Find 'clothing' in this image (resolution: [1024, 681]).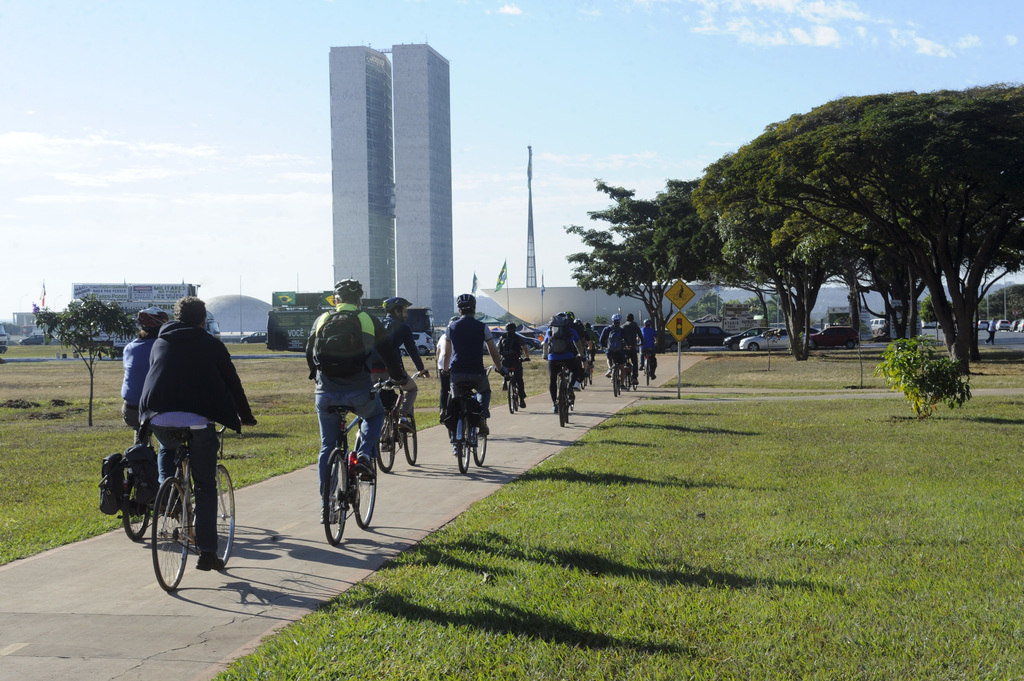
[left=497, top=327, right=530, bottom=395].
